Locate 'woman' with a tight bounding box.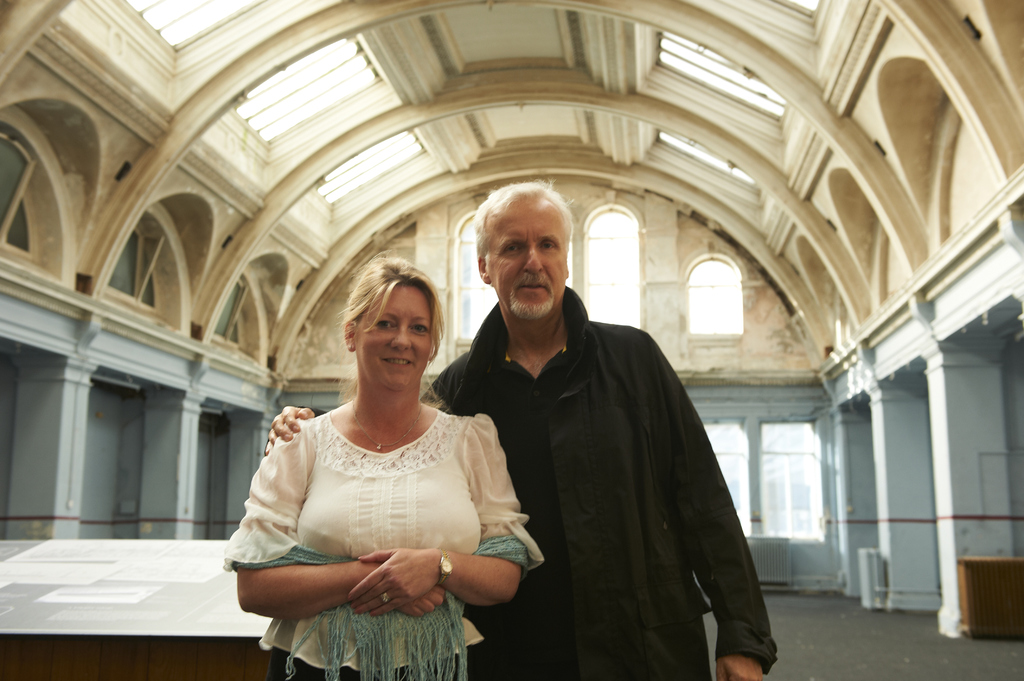
rect(230, 266, 526, 669).
